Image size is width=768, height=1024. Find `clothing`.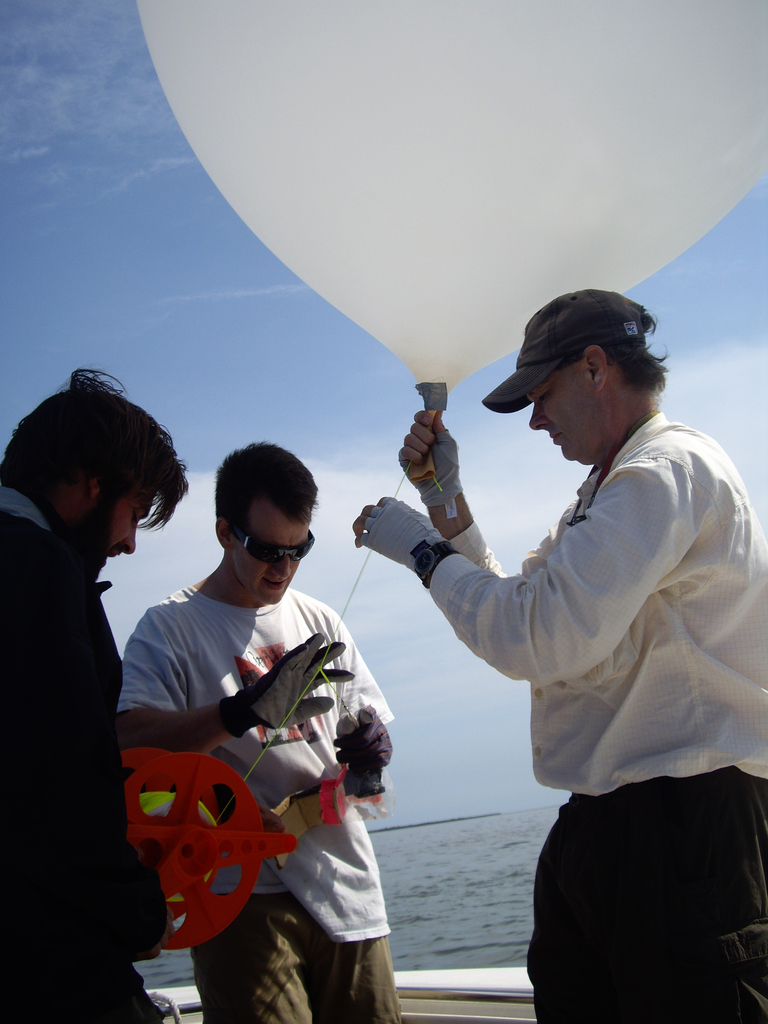
[414, 398, 767, 1023].
